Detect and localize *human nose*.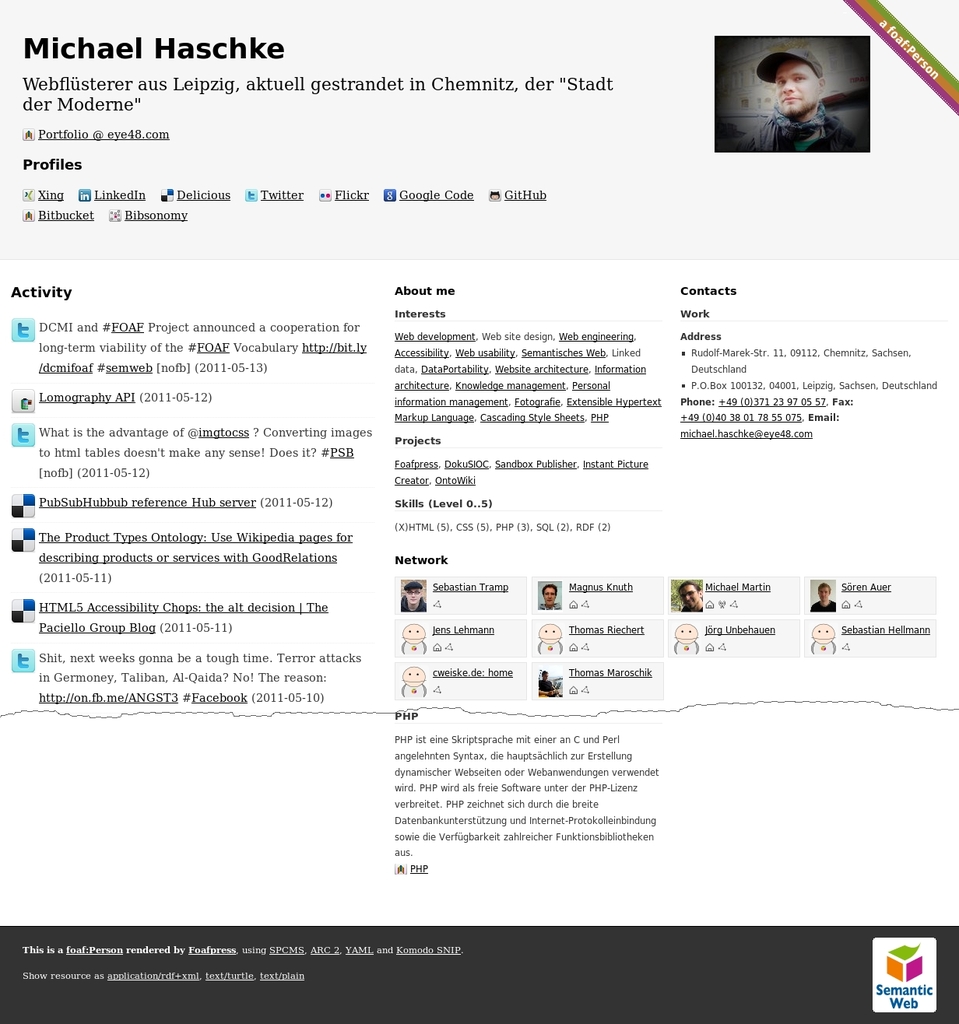
Localized at [780,79,792,91].
